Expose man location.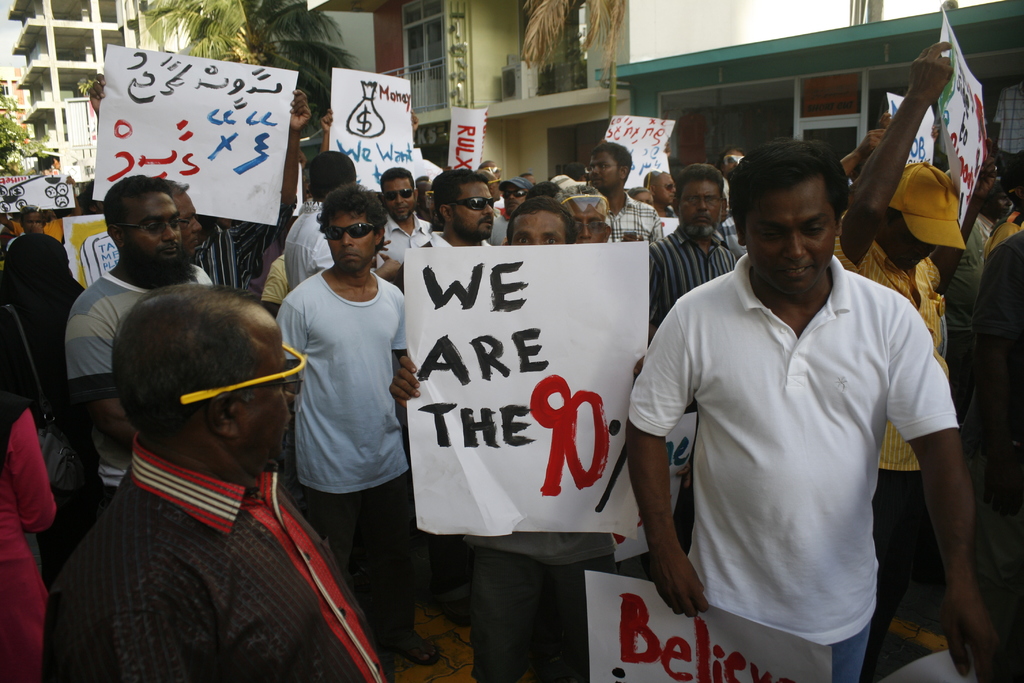
Exposed at x1=278 y1=182 x2=439 y2=664.
